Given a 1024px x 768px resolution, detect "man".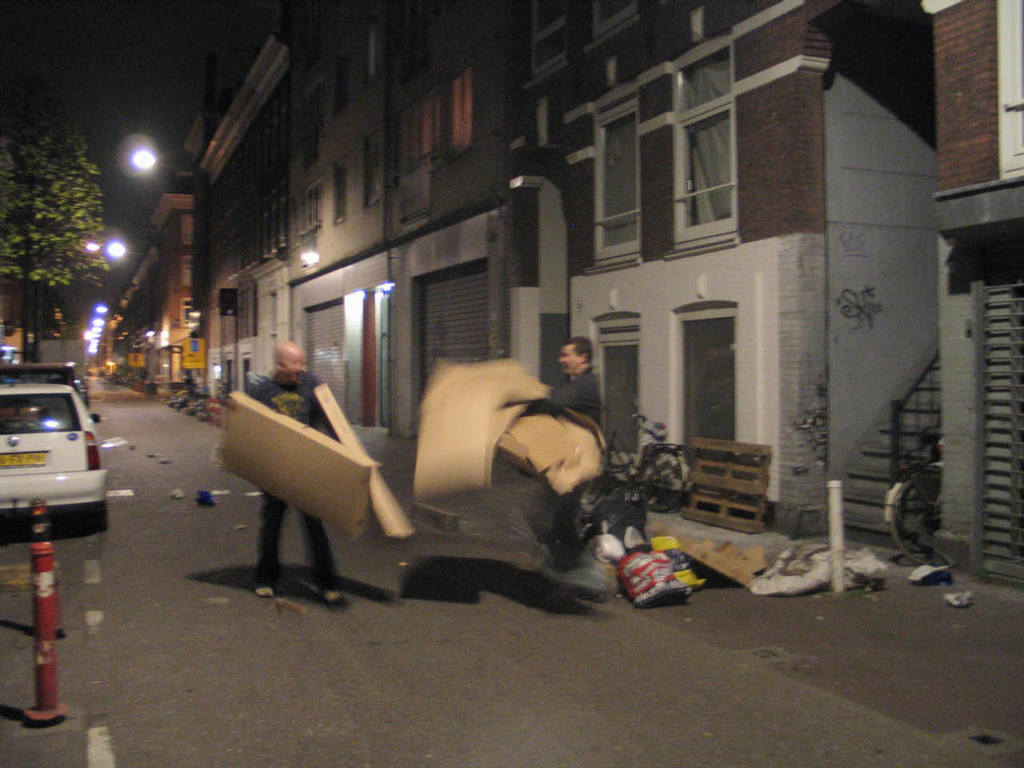
pyautogui.locateOnScreen(227, 337, 354, 618).
